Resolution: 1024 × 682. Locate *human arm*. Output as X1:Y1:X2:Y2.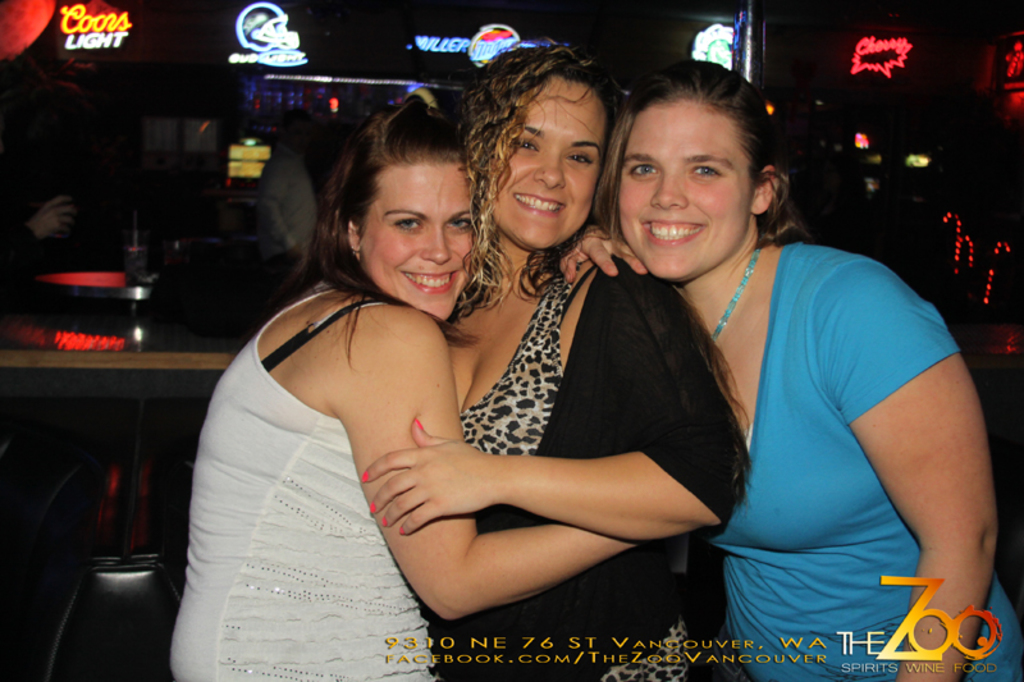
355:257:751:545.
